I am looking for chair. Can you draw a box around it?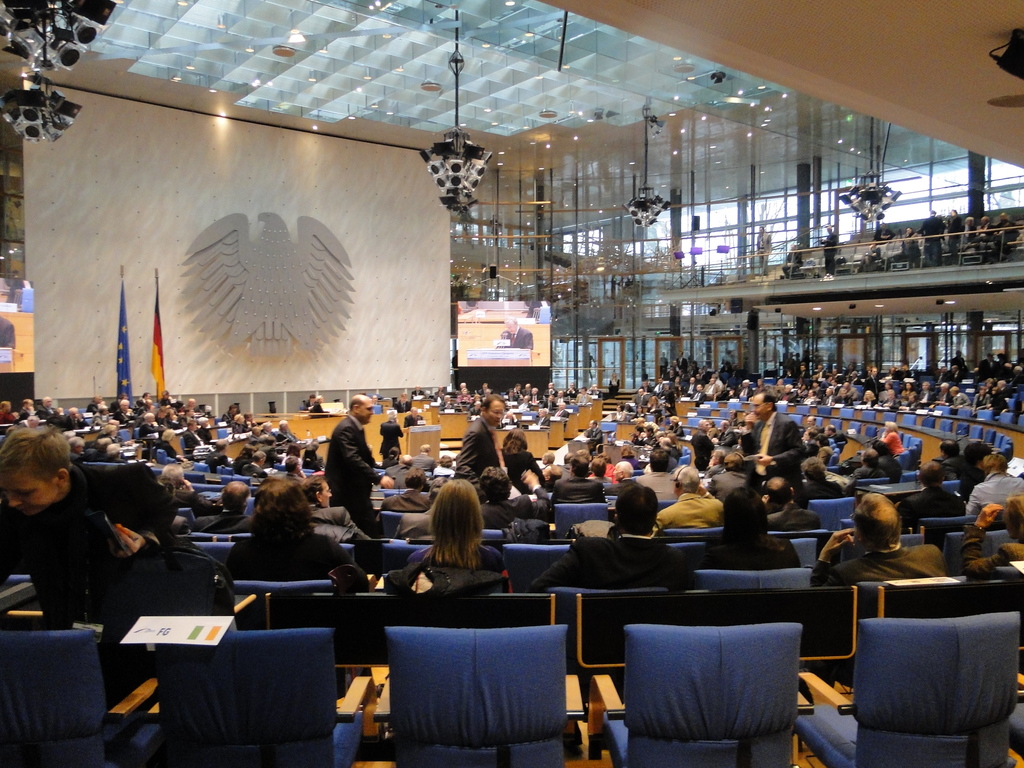
Sure, the bounding box is x1=697, y1=404, x2=717, y2=418.
